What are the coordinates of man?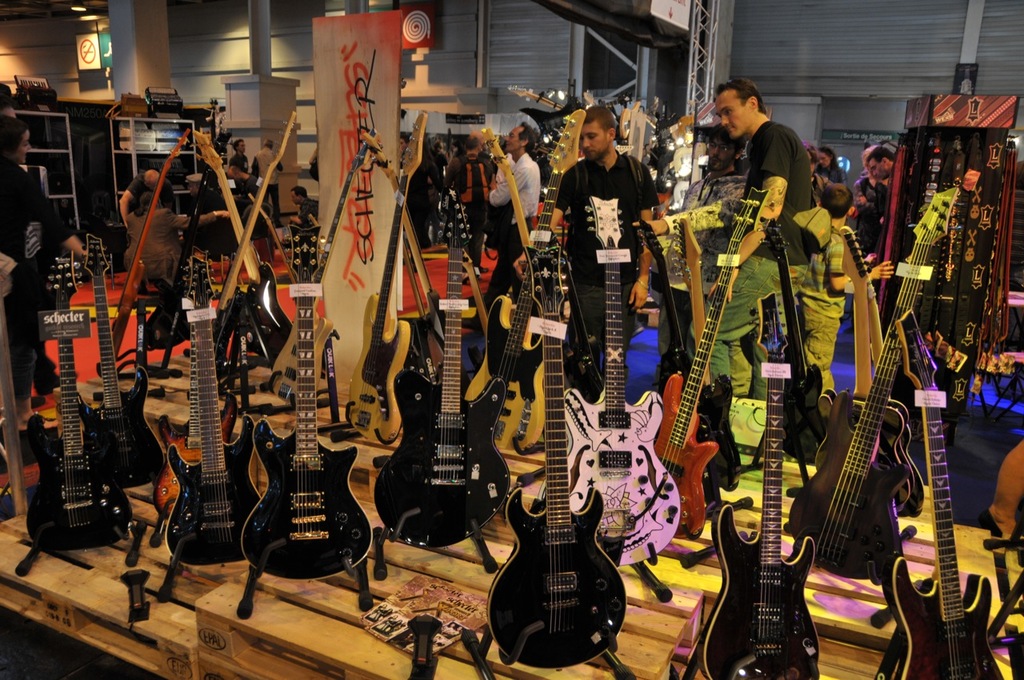
(x1=633, y1=123, x2=746, y2=390).
